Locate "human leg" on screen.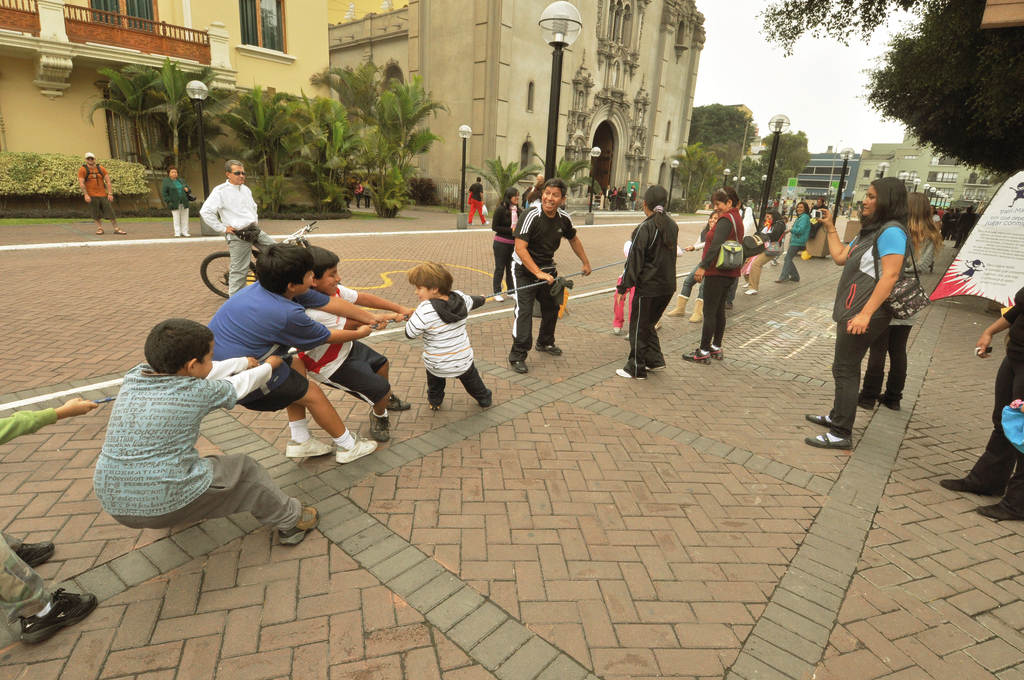
On screen at Rect(343, 347, 421, 445).
